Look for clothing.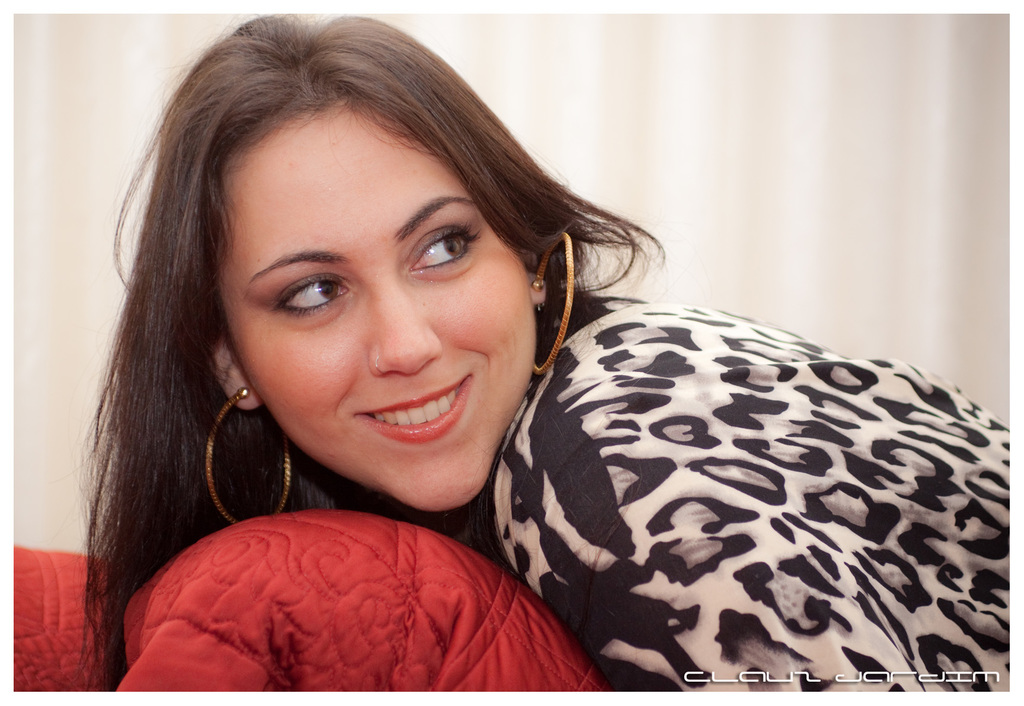
Found: 472/236/1023/700.
